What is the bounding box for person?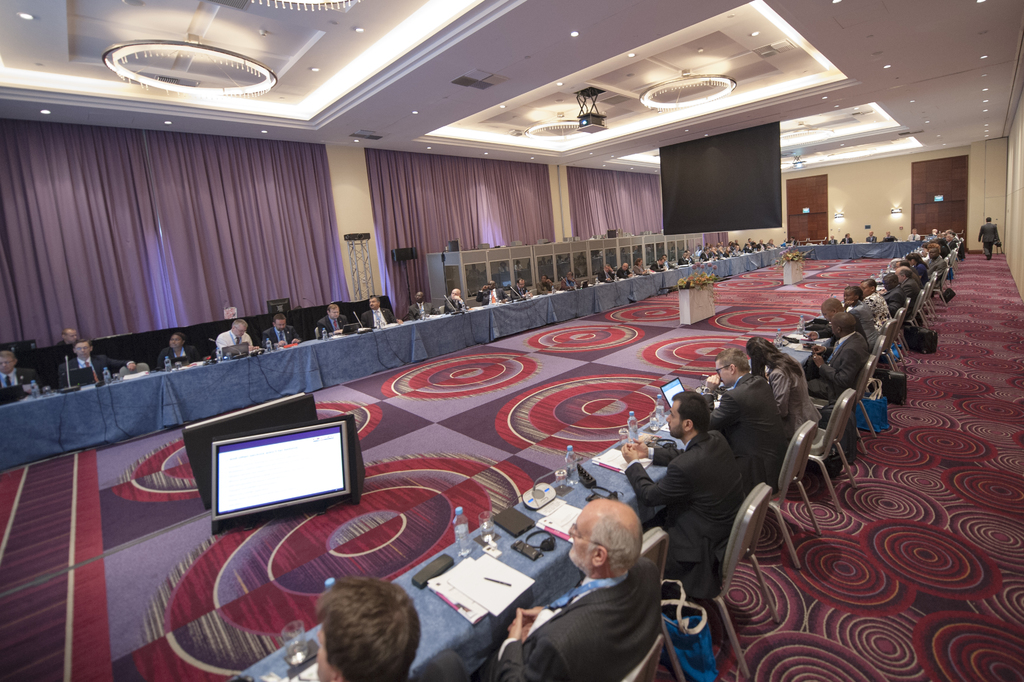
<bbox>475, 282, 510, 308</bbox>.
